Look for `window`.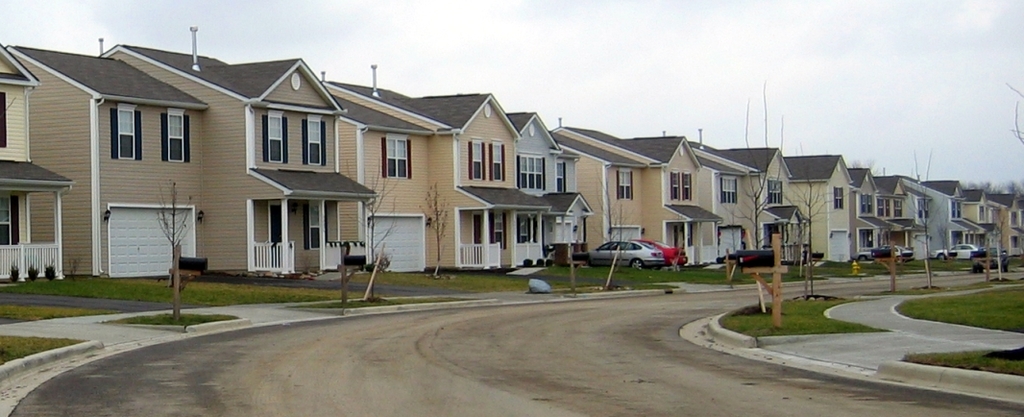
Found: Rect(768, 179, 785, 205).
